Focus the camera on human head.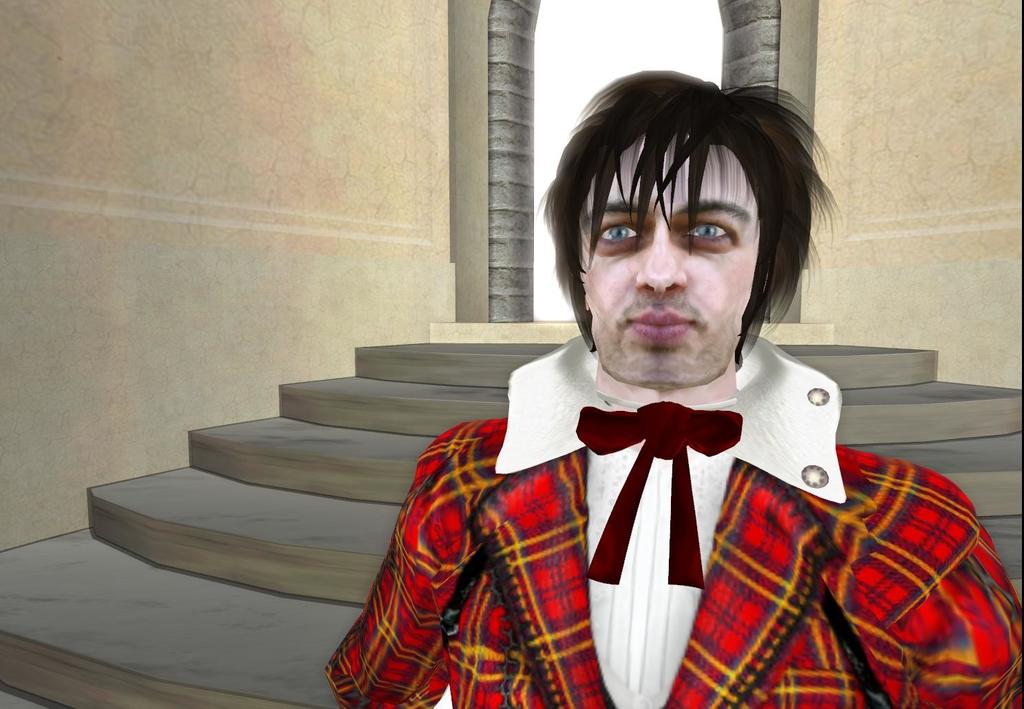
Focus region: region(542, 68, 825, 367).
